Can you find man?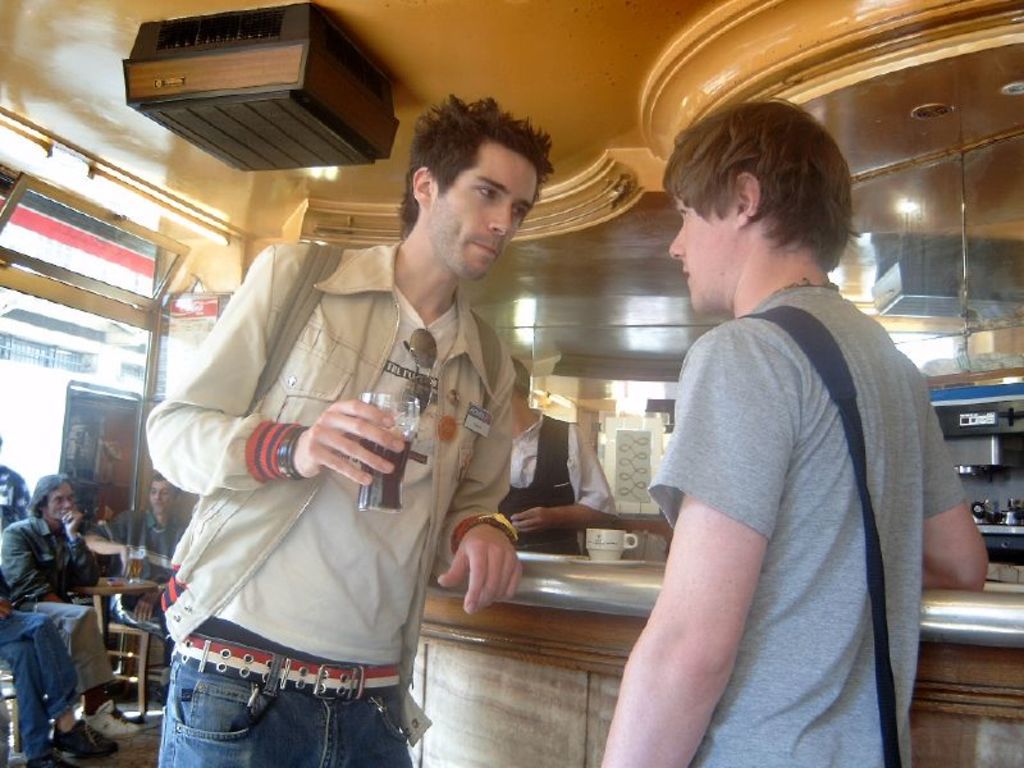
Yes, bounding box: <box>84,471,186,701</box>.
